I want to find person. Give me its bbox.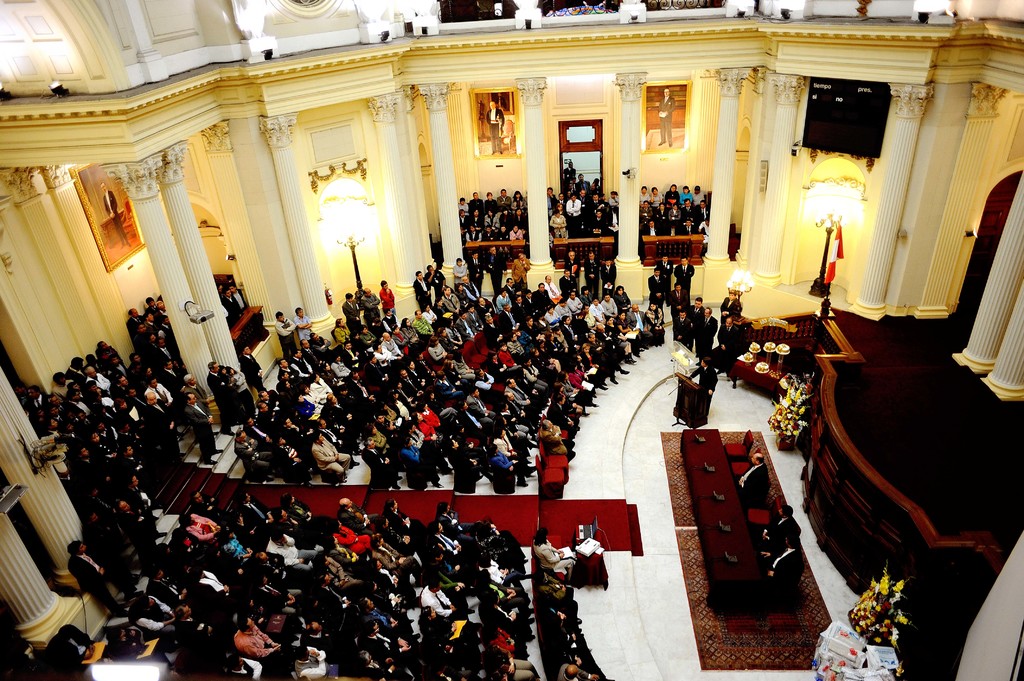
[left=565, top=195, right=581, bottom=232].
